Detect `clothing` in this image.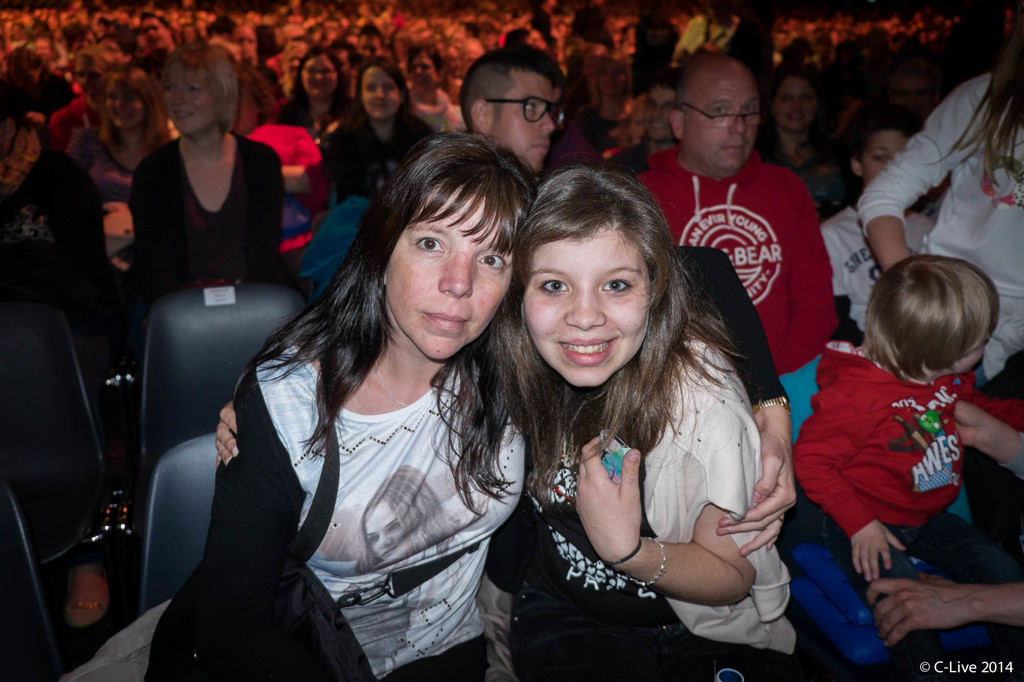
Detection: left=808, top=334, right=993, bottom=585.
